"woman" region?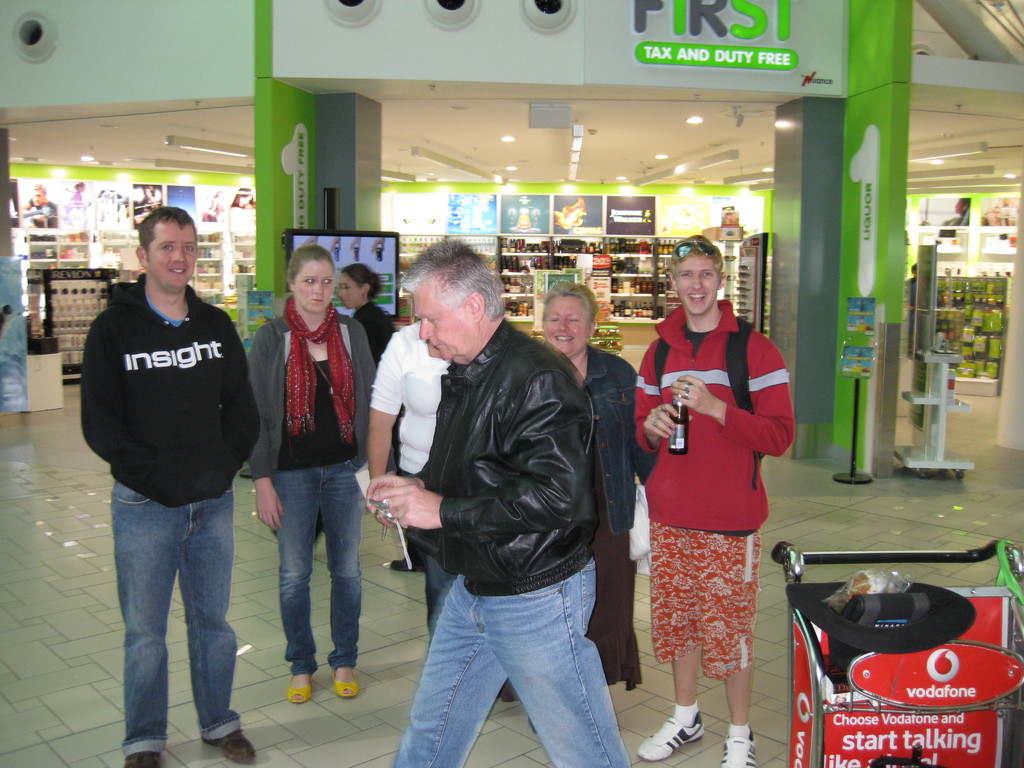
left=516, top=280, right=640, bottom=734
